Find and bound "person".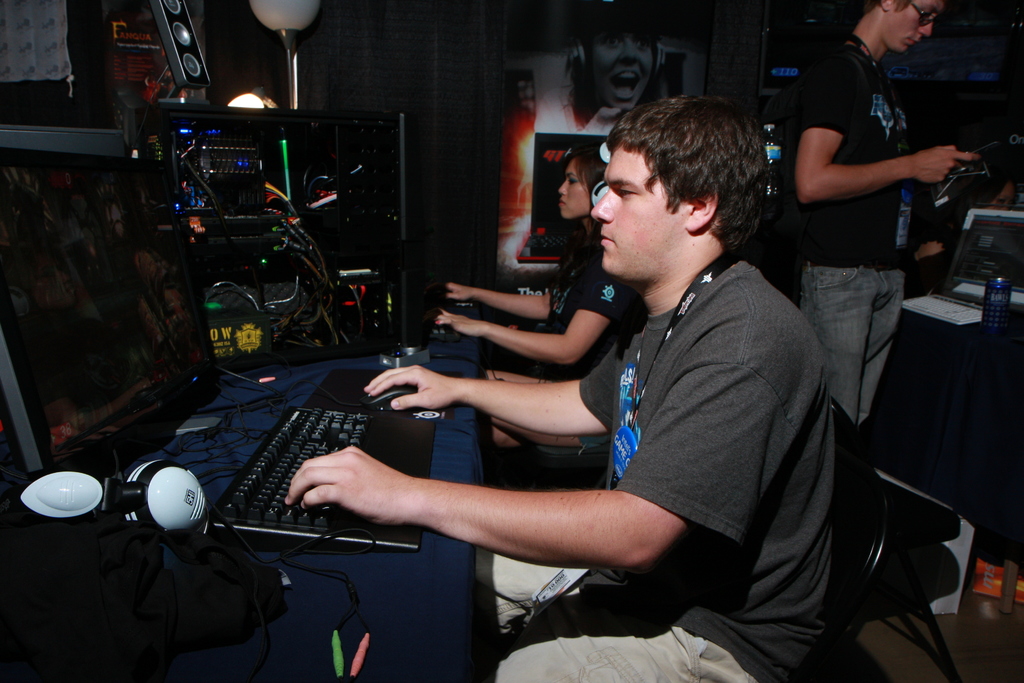
Bound: 371,101,831,674.
